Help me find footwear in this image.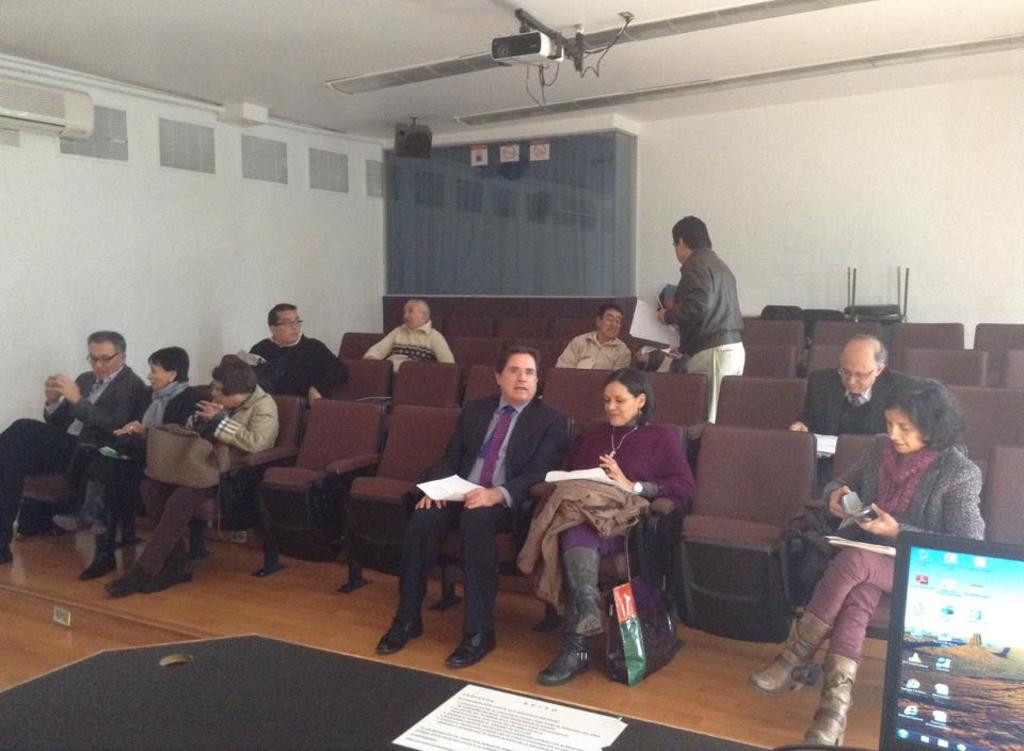
Found it: <box>110,562,146,598</box>.
